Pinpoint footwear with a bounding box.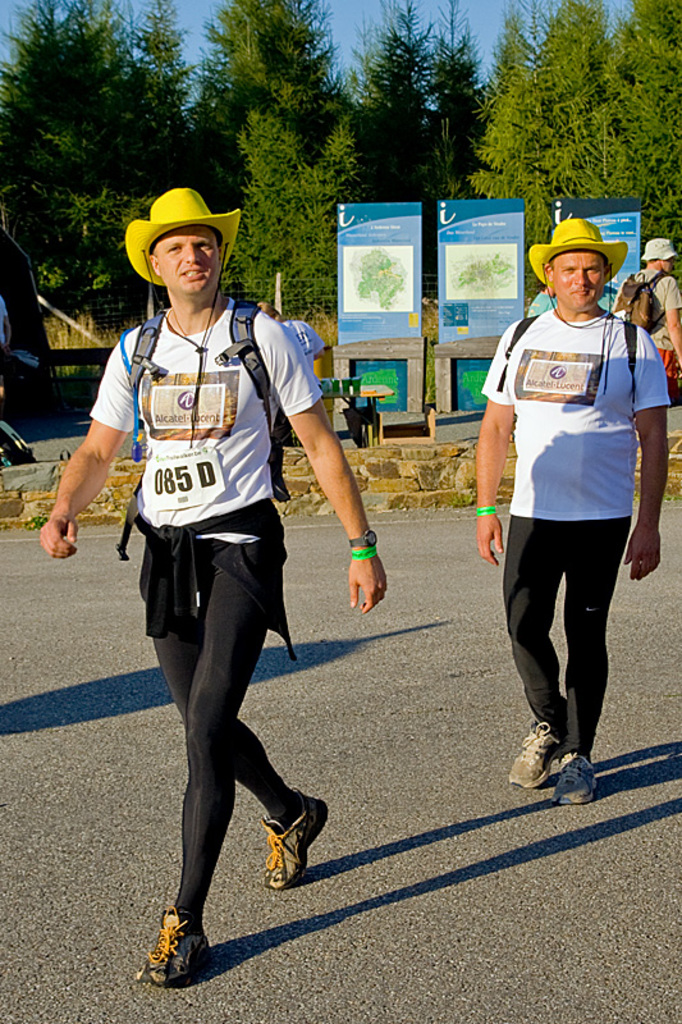
(x1=553, y1=750, x2=595, y2=805).
